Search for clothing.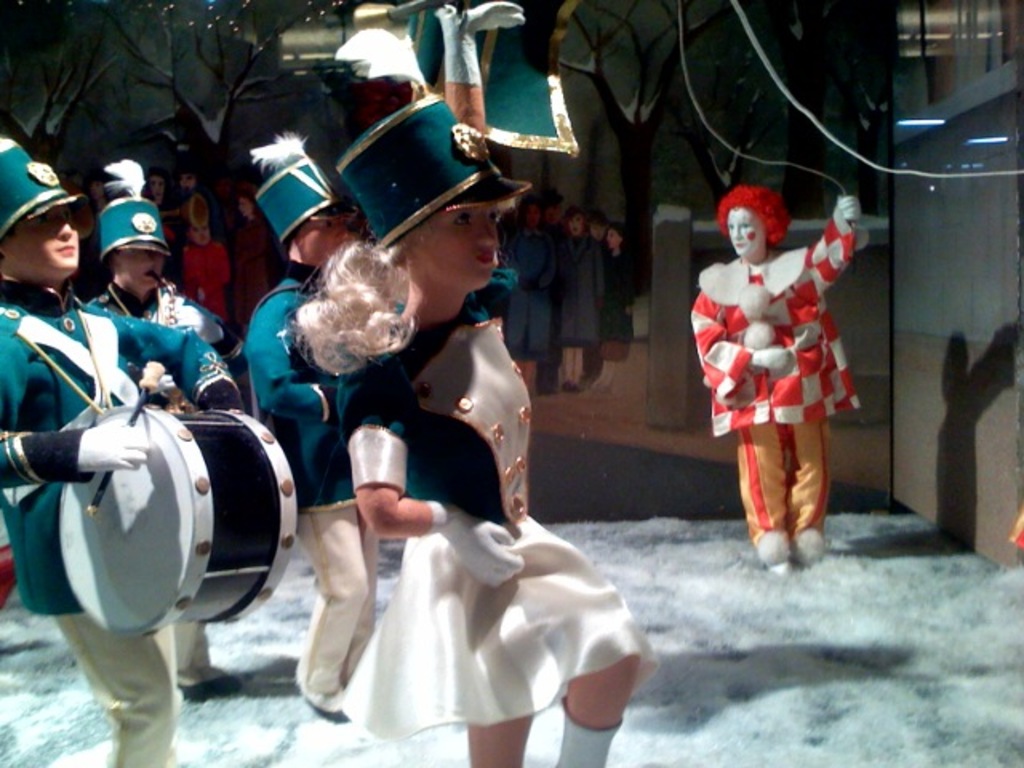
Found at [341,258,656,742].
